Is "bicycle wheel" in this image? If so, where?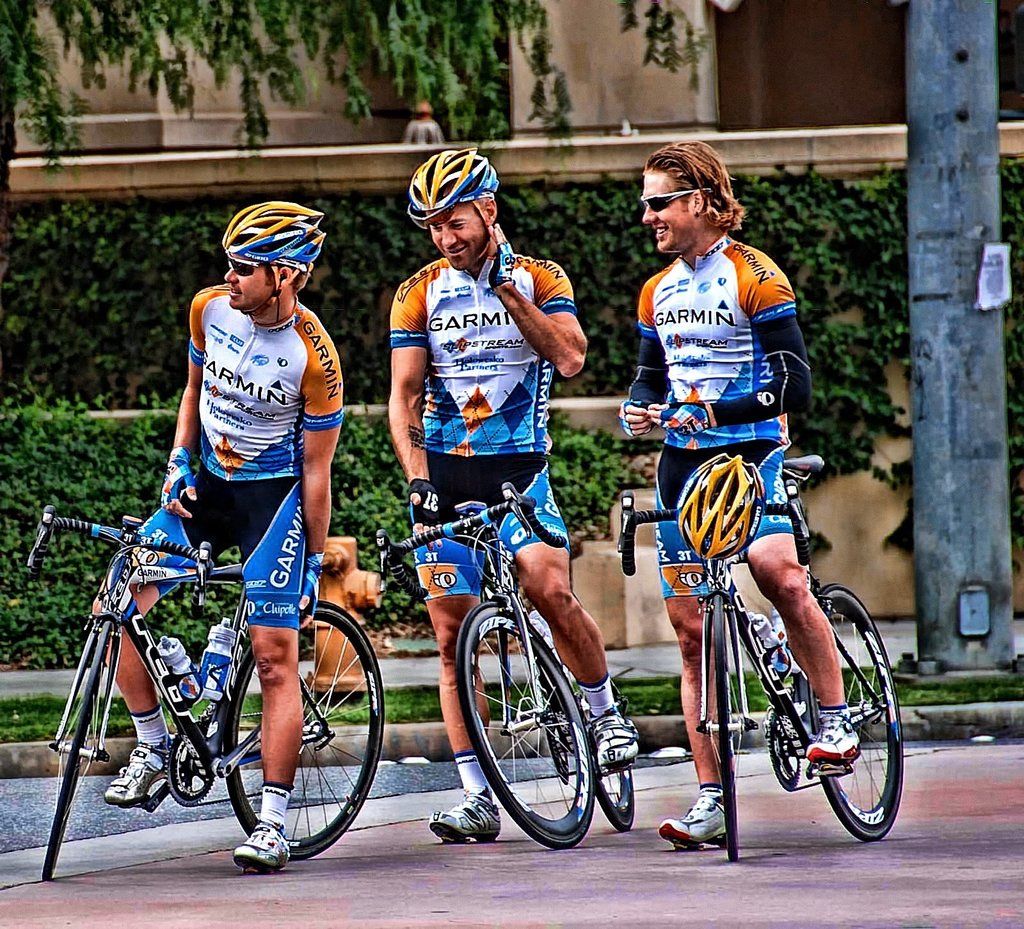
Yes, at [221, 598, 387, 848].
